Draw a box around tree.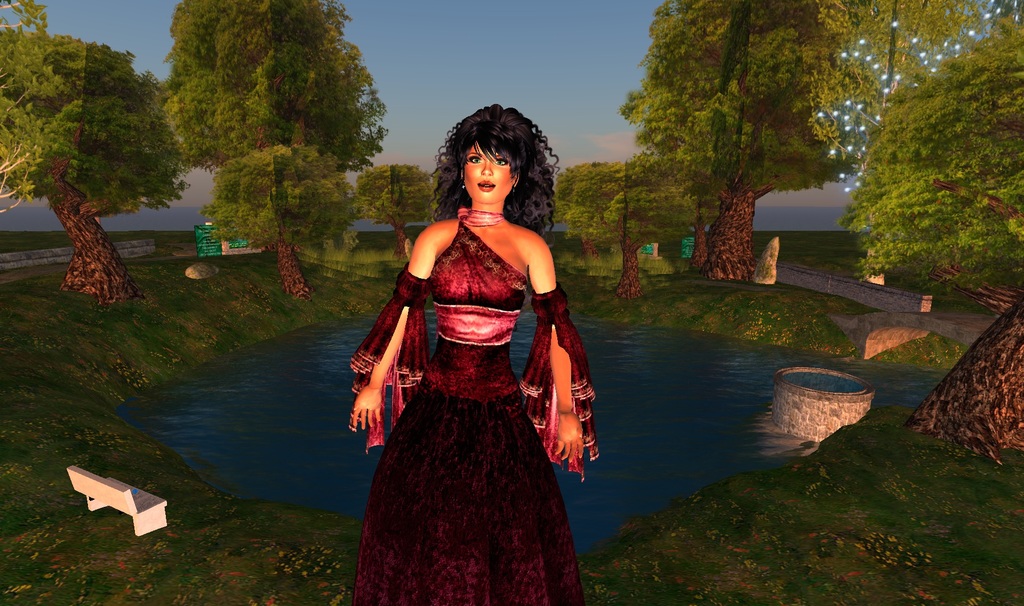
Rect(364, 148, 438, 267).
